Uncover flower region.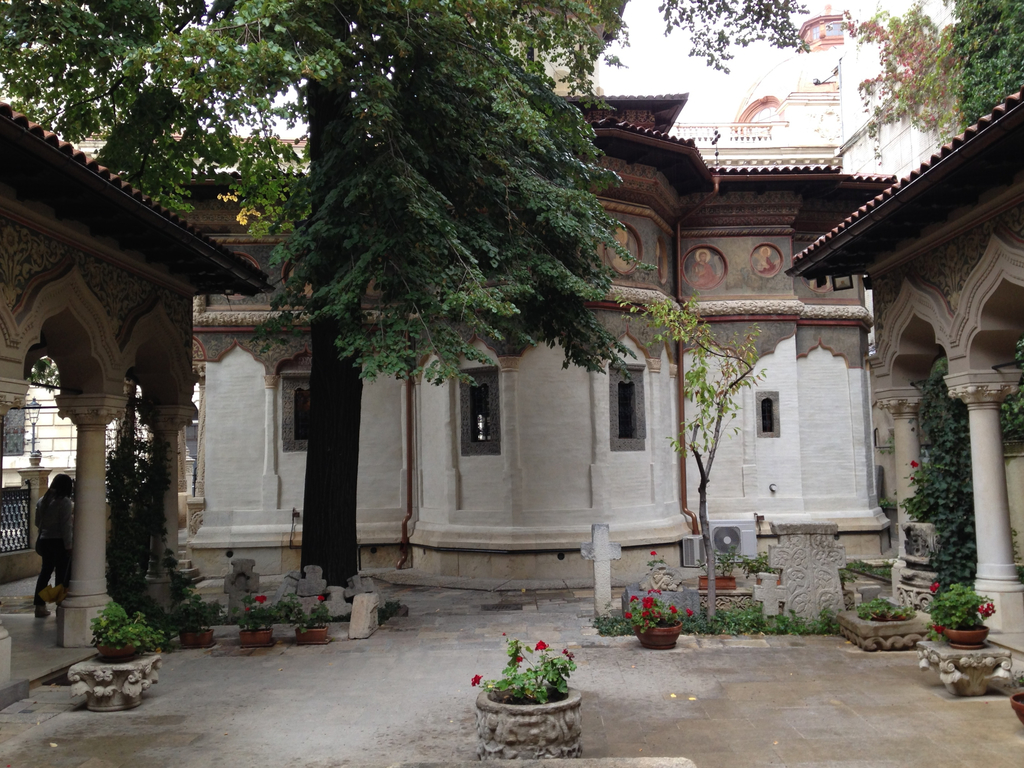
Uncovered: box=[930, 627, 946, 638].
